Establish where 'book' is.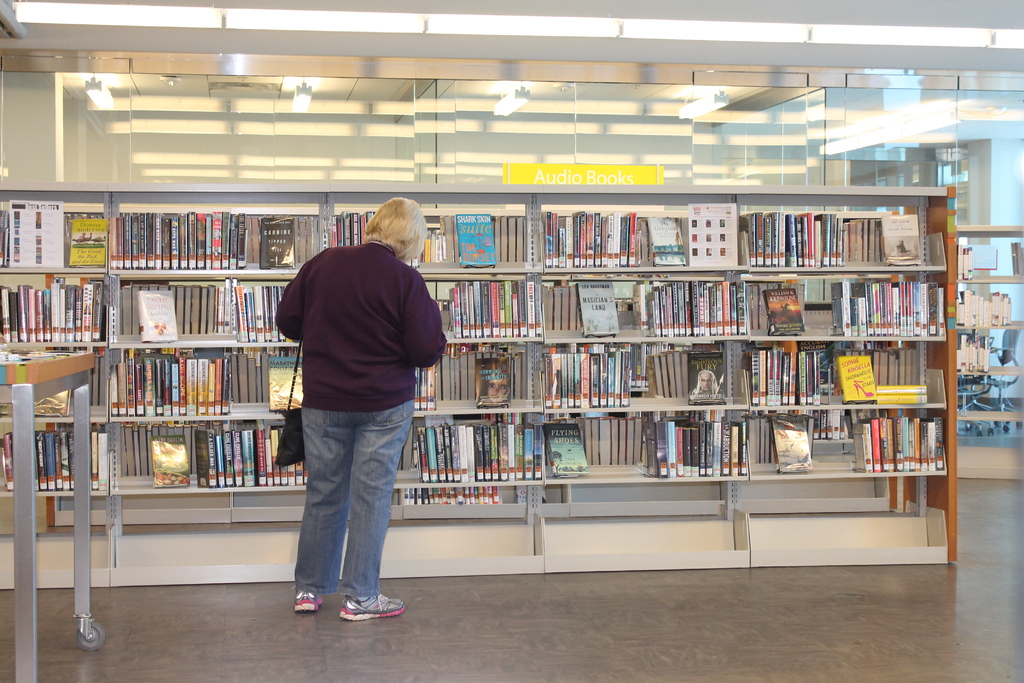
Established at box=[477, 353, 511, 411].
